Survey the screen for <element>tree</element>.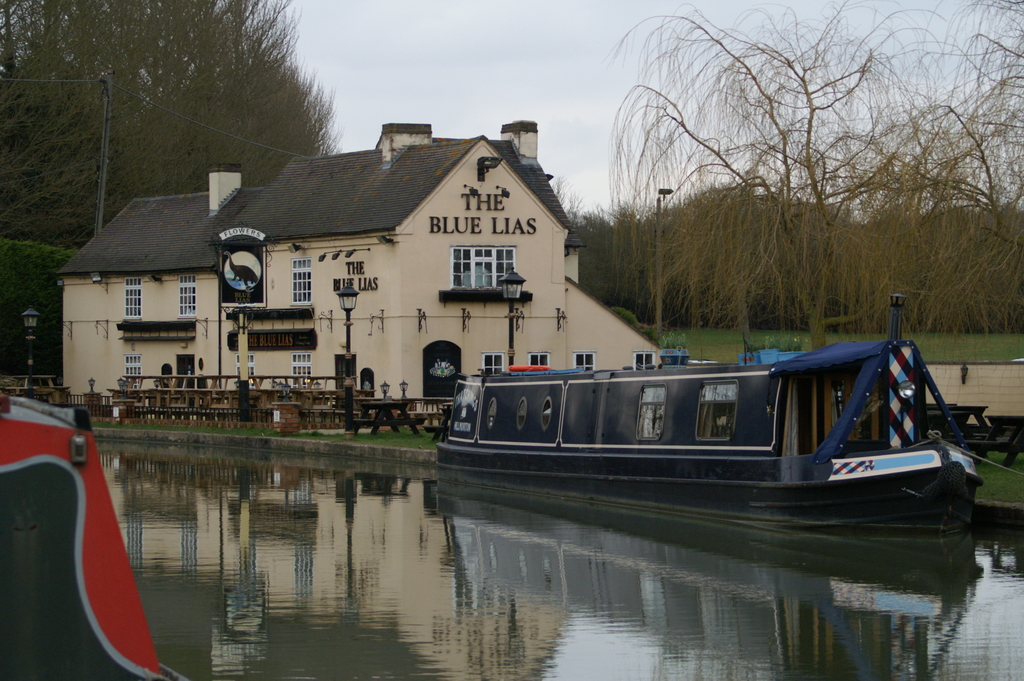
Survey found: left=0, top=0, right=340, bottom=249.
